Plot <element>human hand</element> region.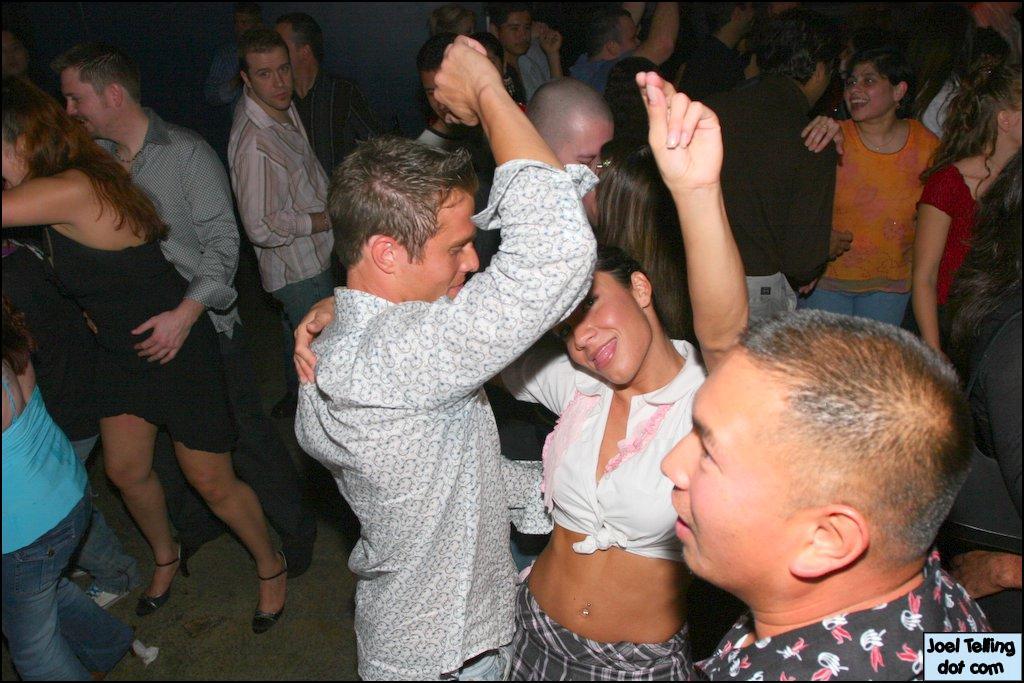
Plotted at x1=129, y1=310, x2=194, y2=365.
